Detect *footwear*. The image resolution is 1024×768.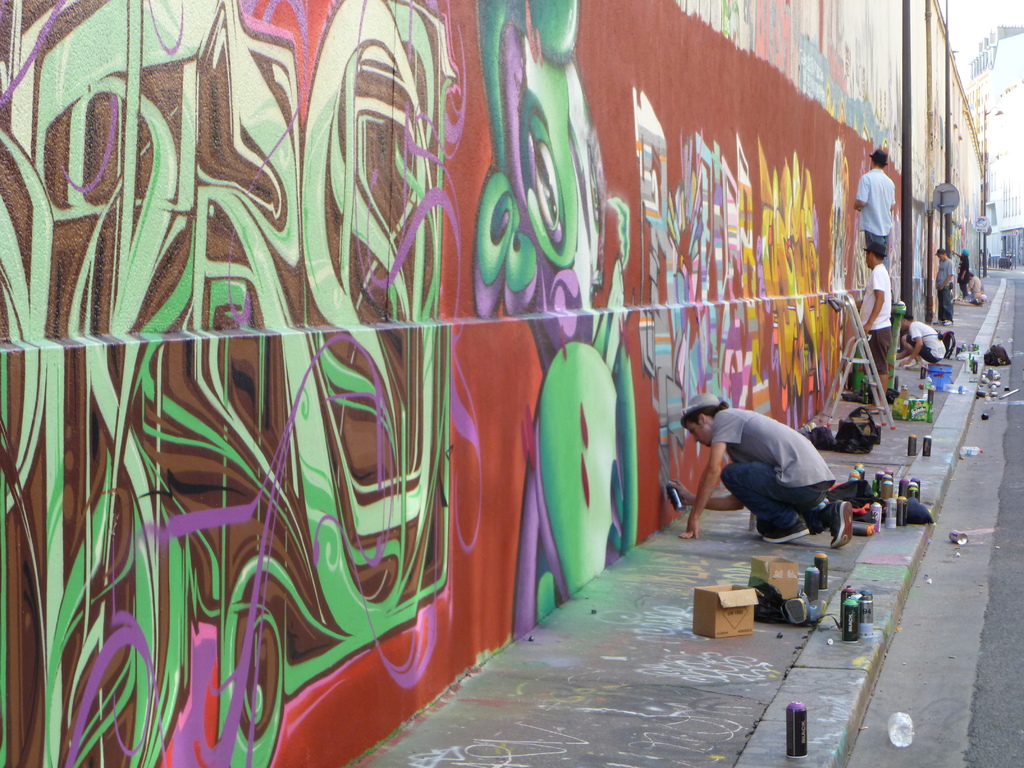
region(934, 319, 943, 325).
